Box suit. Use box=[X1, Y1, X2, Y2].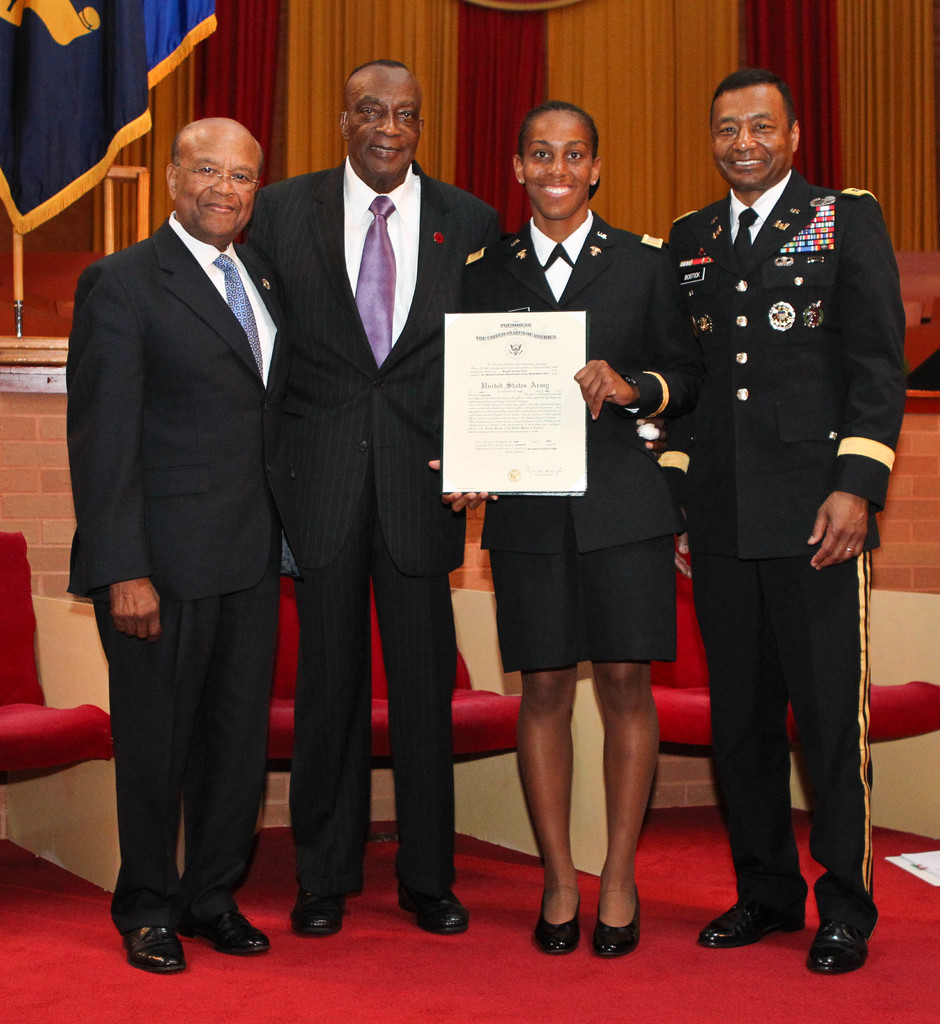
box=[245, 152, 508, 899].
